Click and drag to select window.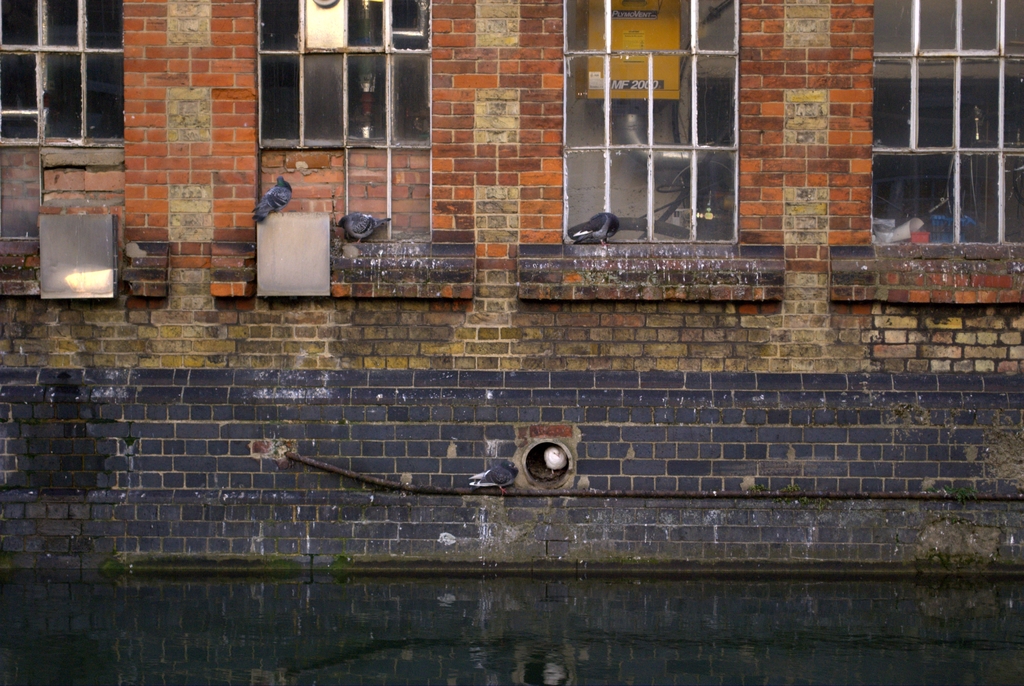
Selection: select_region(0, 1, 123, 148).
